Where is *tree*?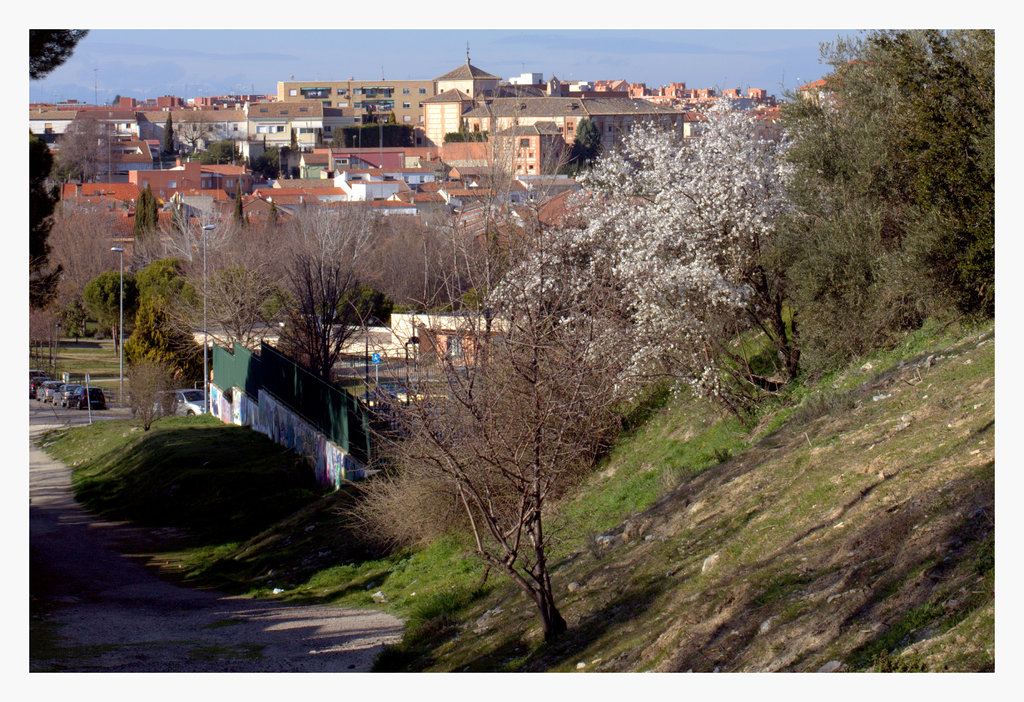
rect(164, 111, 176, 155).
